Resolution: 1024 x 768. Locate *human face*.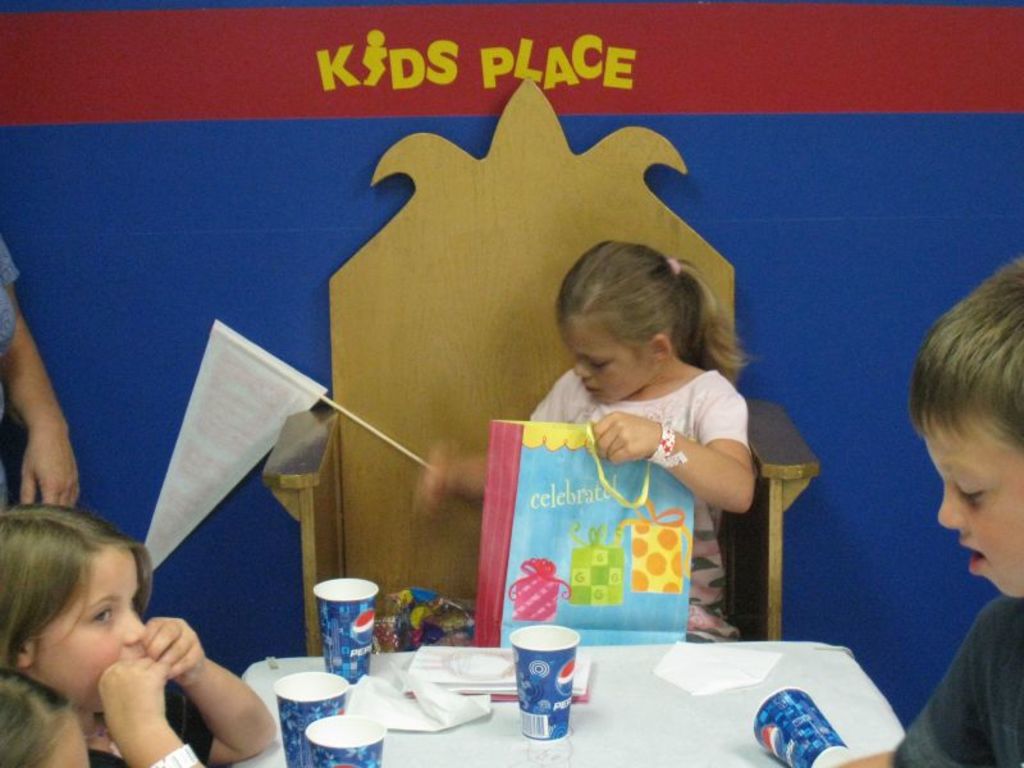
box=[36, 552, 147, 712].
